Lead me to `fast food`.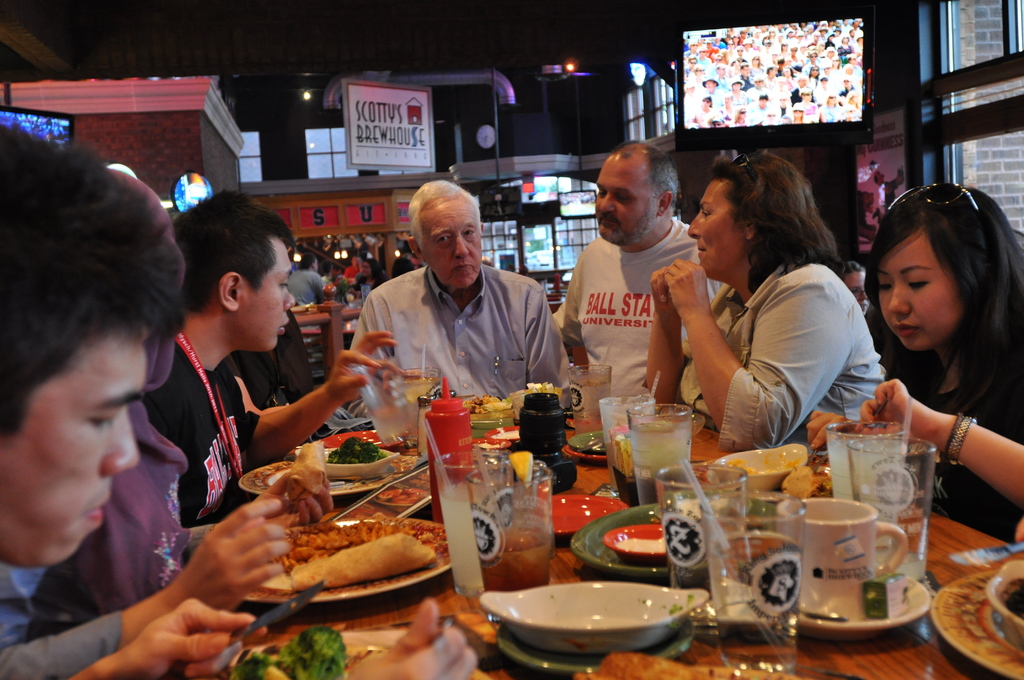
Lead to detection(577, 655, 700, 679).
